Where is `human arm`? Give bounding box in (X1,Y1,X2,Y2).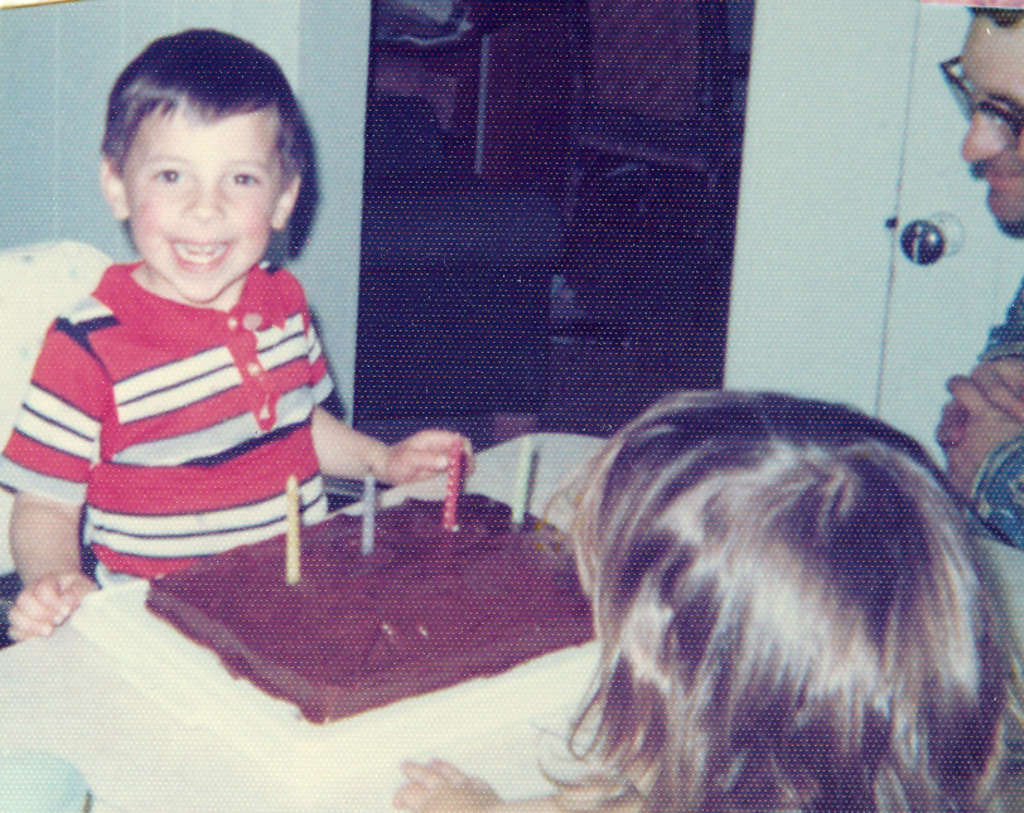
(946,374,1023,543).
